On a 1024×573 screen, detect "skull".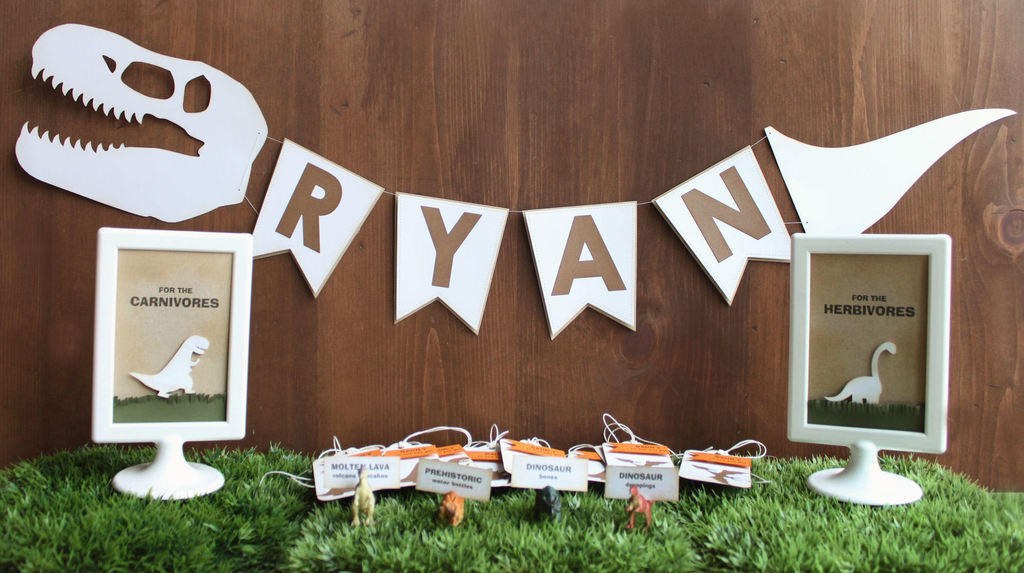
[13, 22, 266, 207].
